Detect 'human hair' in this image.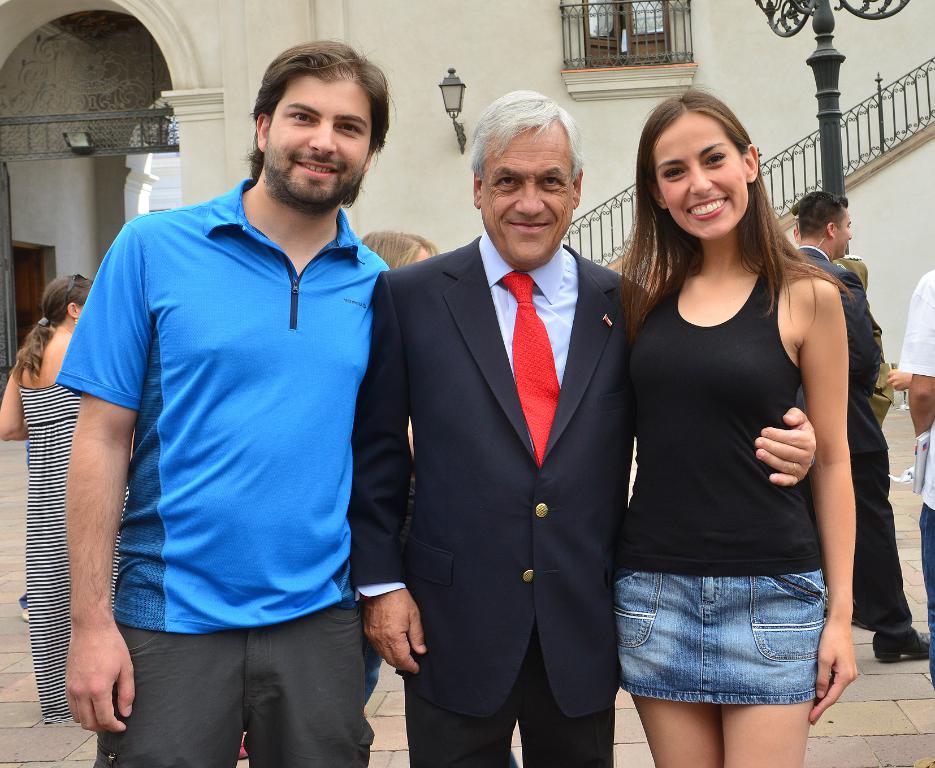
Detection: bbox=[621, 97, 793, 320].
